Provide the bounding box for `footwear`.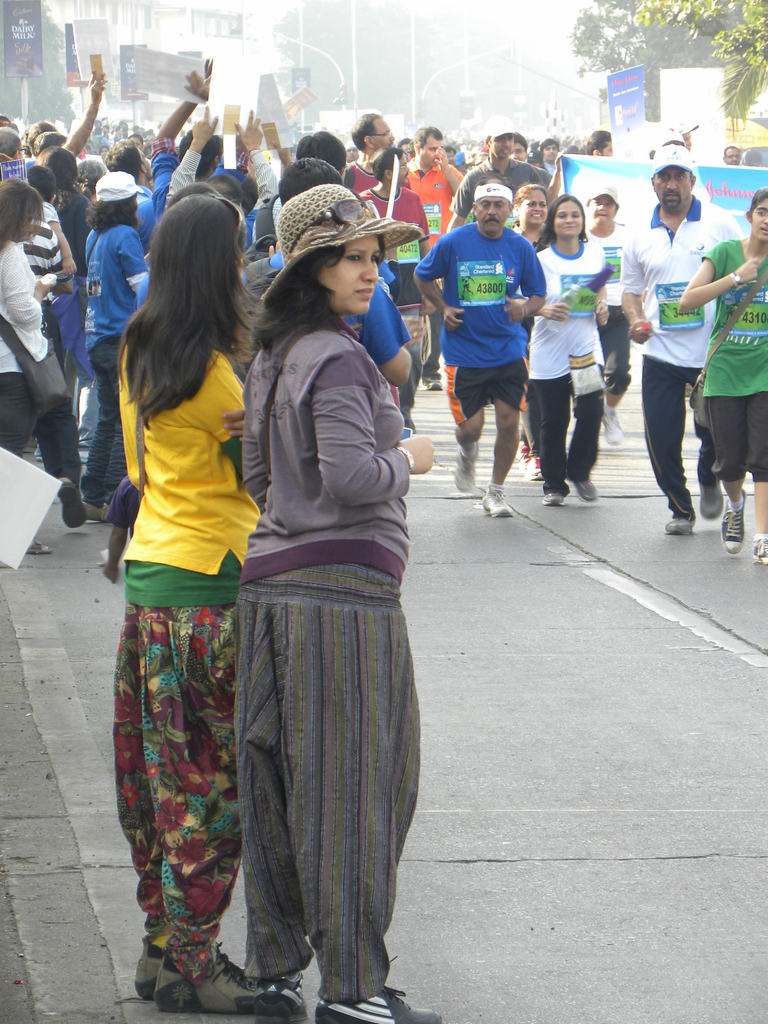
(452,445,475,493).
